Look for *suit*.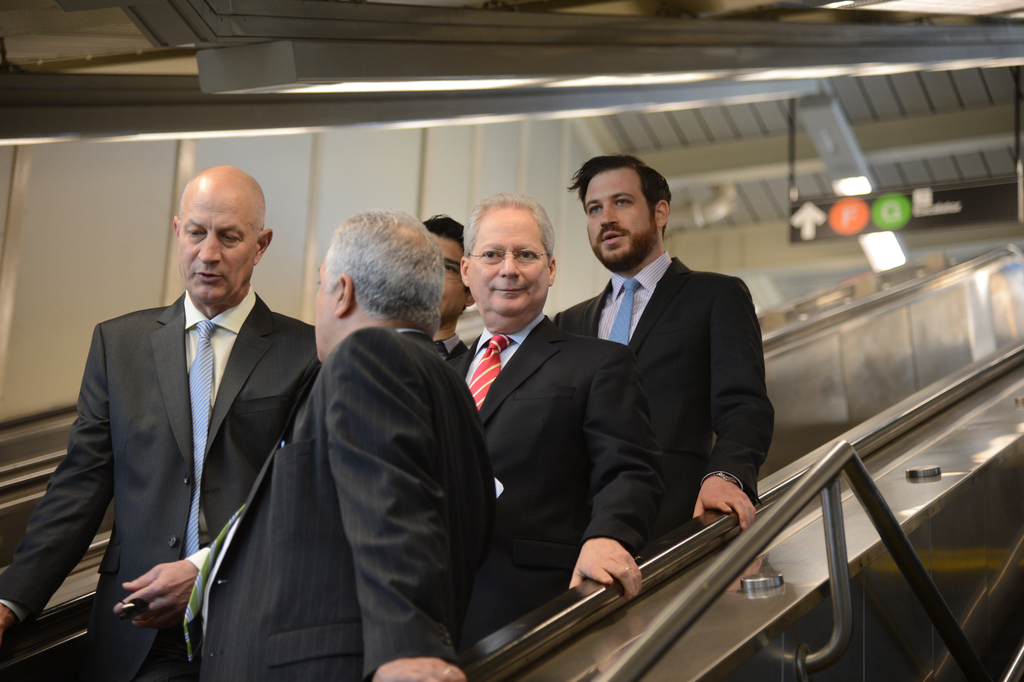
Found: 0,292,326,681.
